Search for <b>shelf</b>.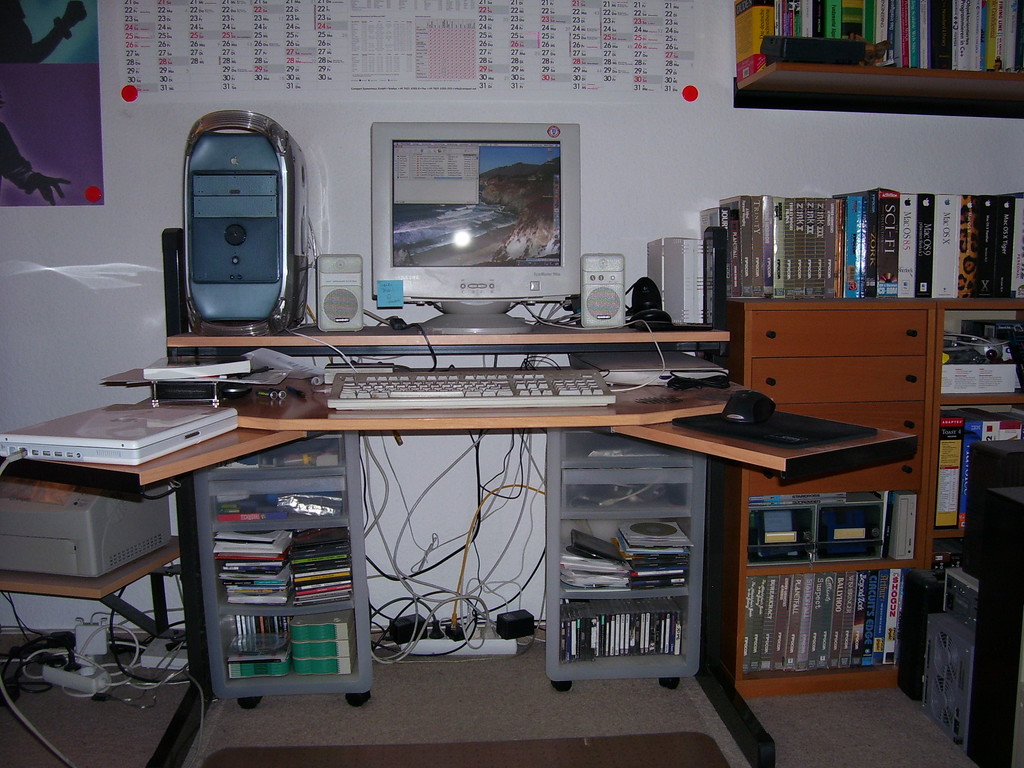
Found at [left=729, top=0, right=1023, bottom=125].
